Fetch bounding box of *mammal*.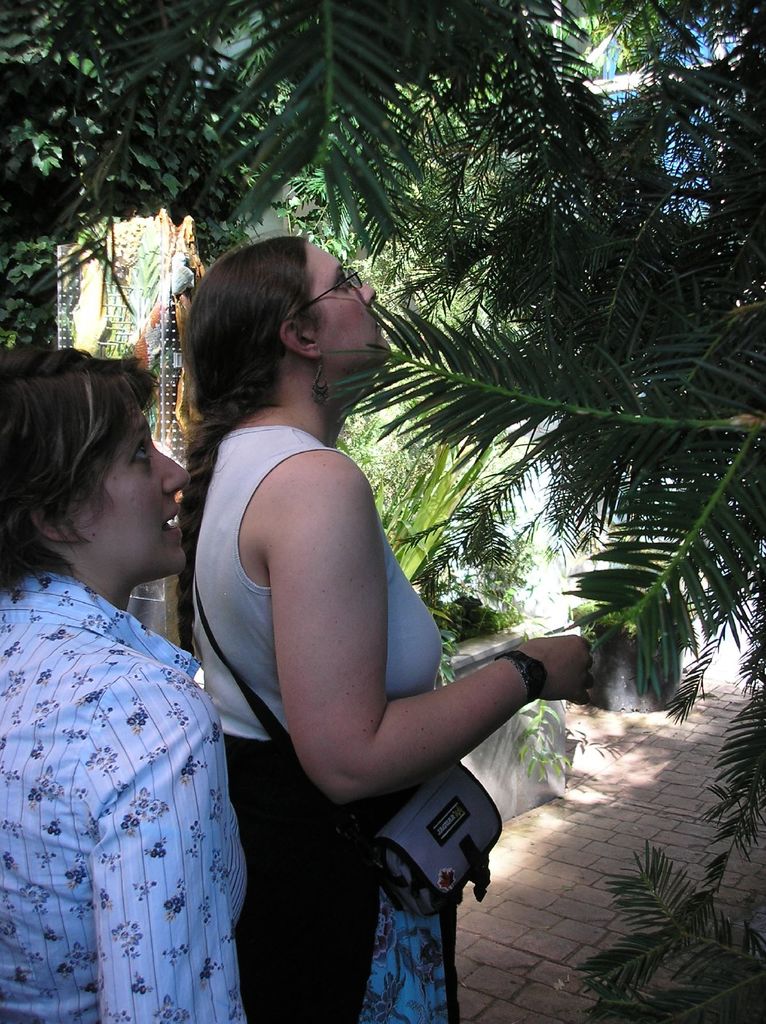
Bbox: locate(175, 230, 600, 1023).
